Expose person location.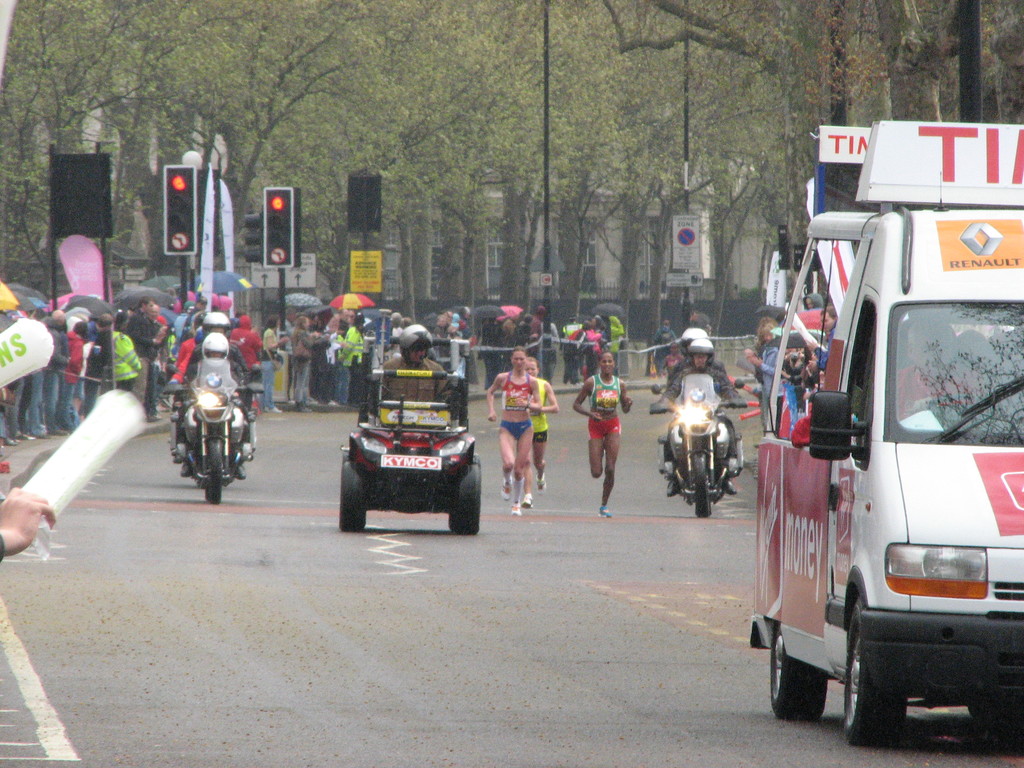
Exposed at left=668, top=331, right=736, bottom=495.
